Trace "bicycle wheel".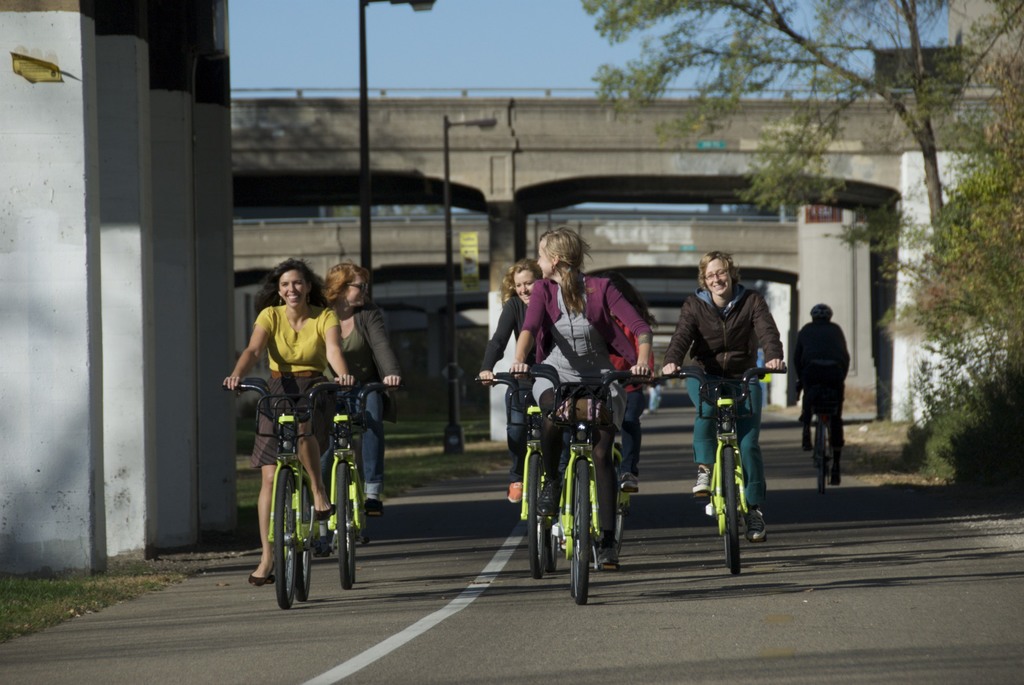
Traced to bbox(519, 451, 548, 577).
